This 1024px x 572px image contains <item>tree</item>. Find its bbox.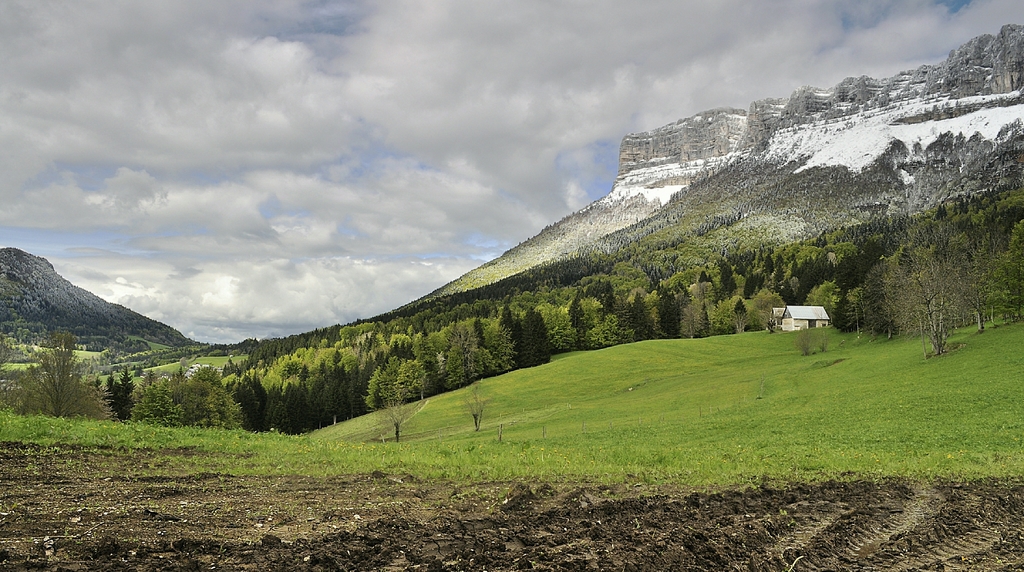
{"left": 938, "top": 224, "right": 984, "bottom": 298}.
